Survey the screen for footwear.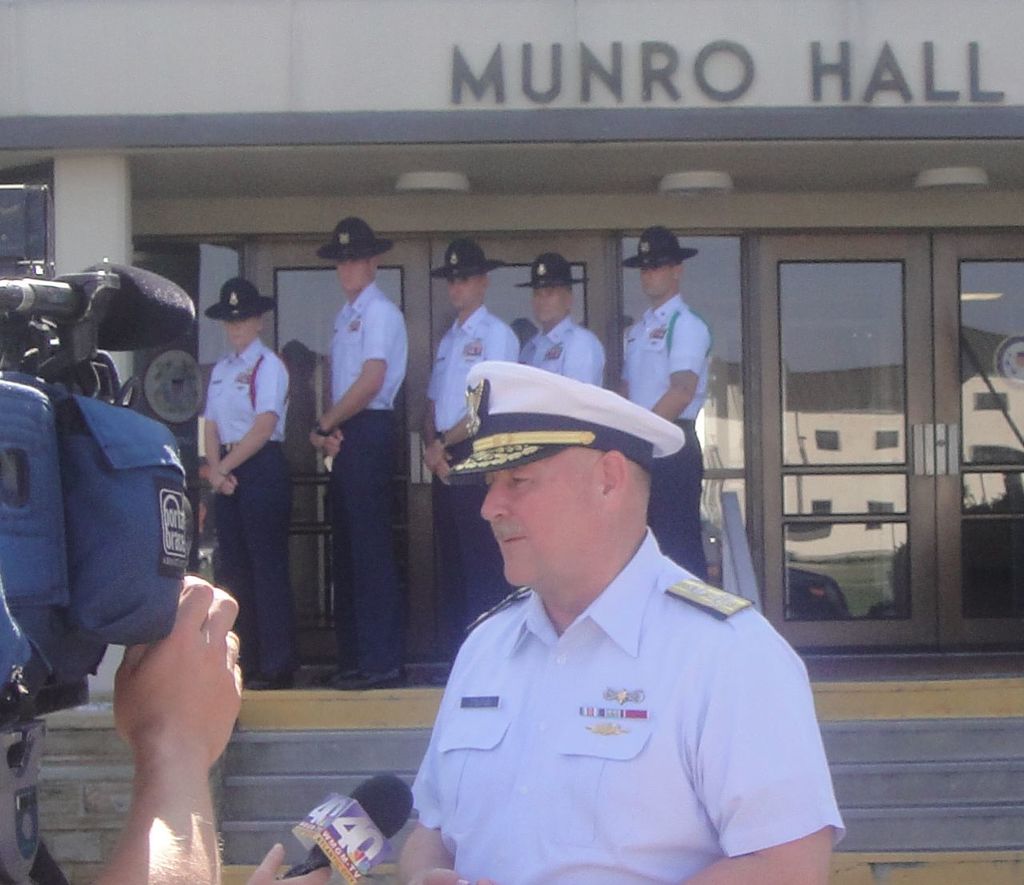
Survey found: 246, 666, 304, 689.
